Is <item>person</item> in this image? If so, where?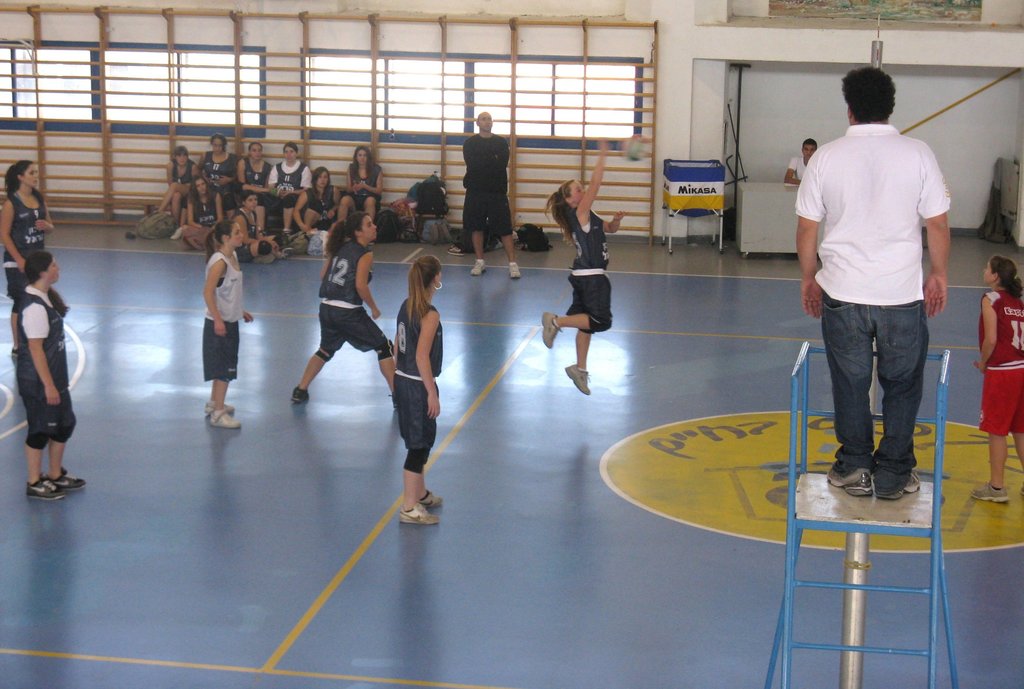
Yes, at [198, 134, 241, 220].
